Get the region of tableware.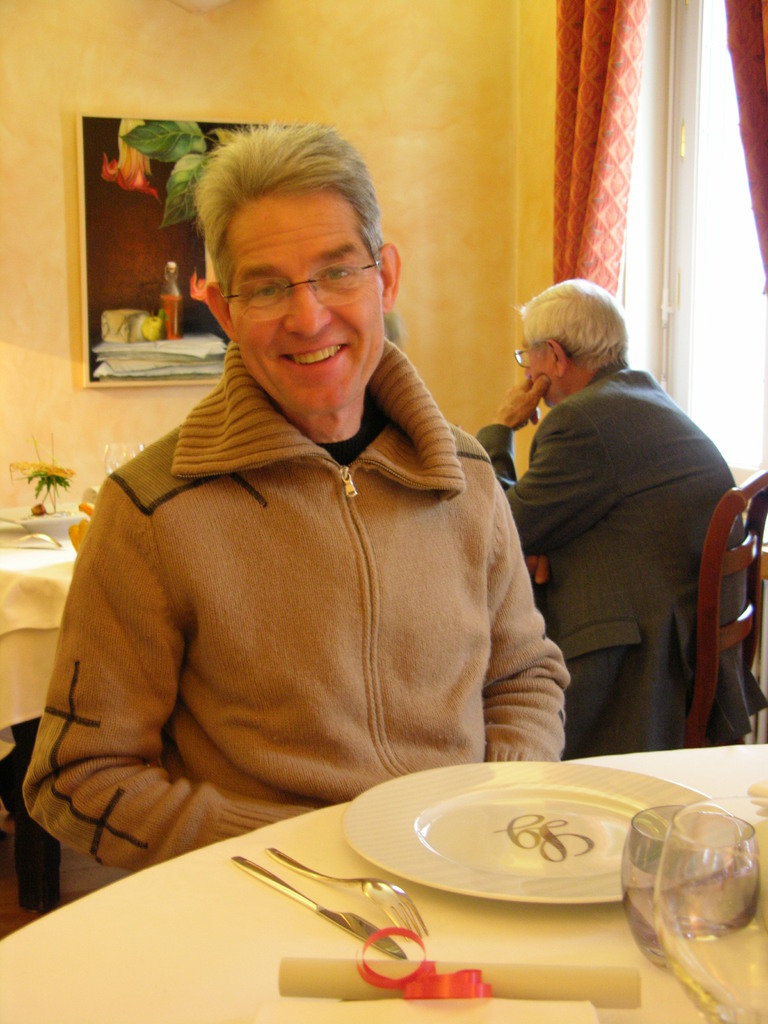
locate(230, 858, 406, 963).
